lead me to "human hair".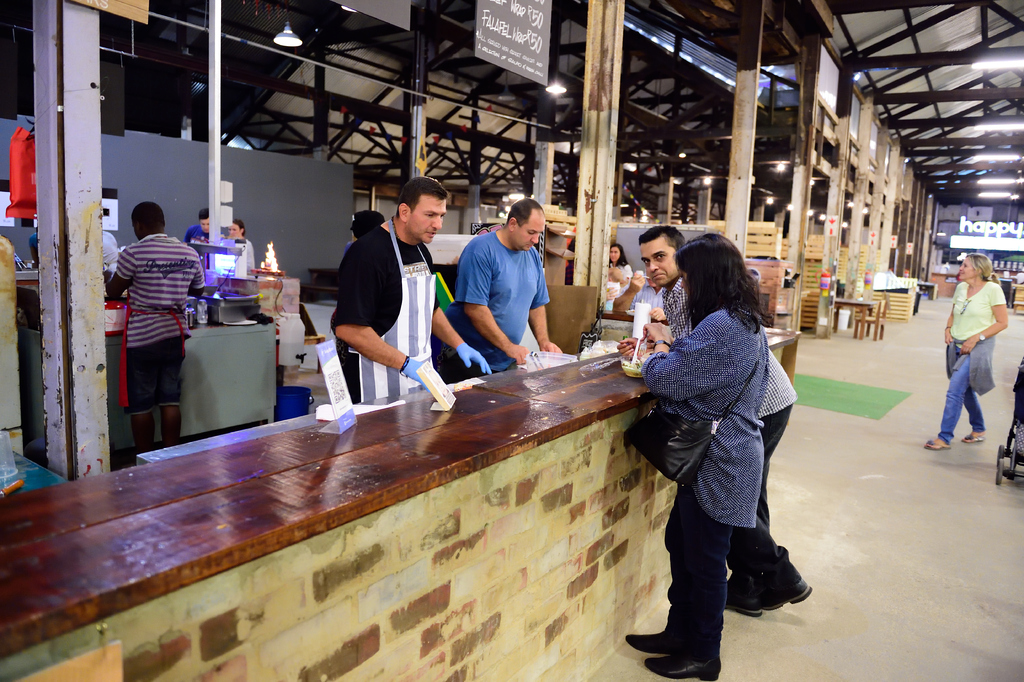
Lead to left=399, top=174, right=450, bottom=220.
